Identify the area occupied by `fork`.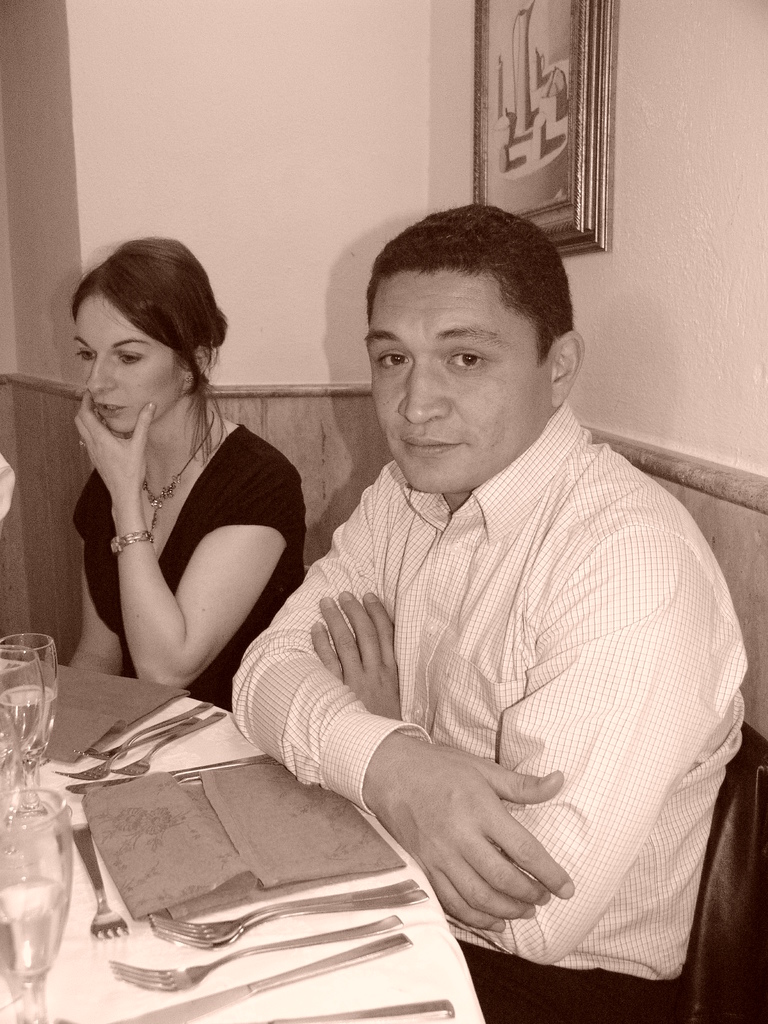
Area: <bbox>139, 879, 426, 947</bbox>.
